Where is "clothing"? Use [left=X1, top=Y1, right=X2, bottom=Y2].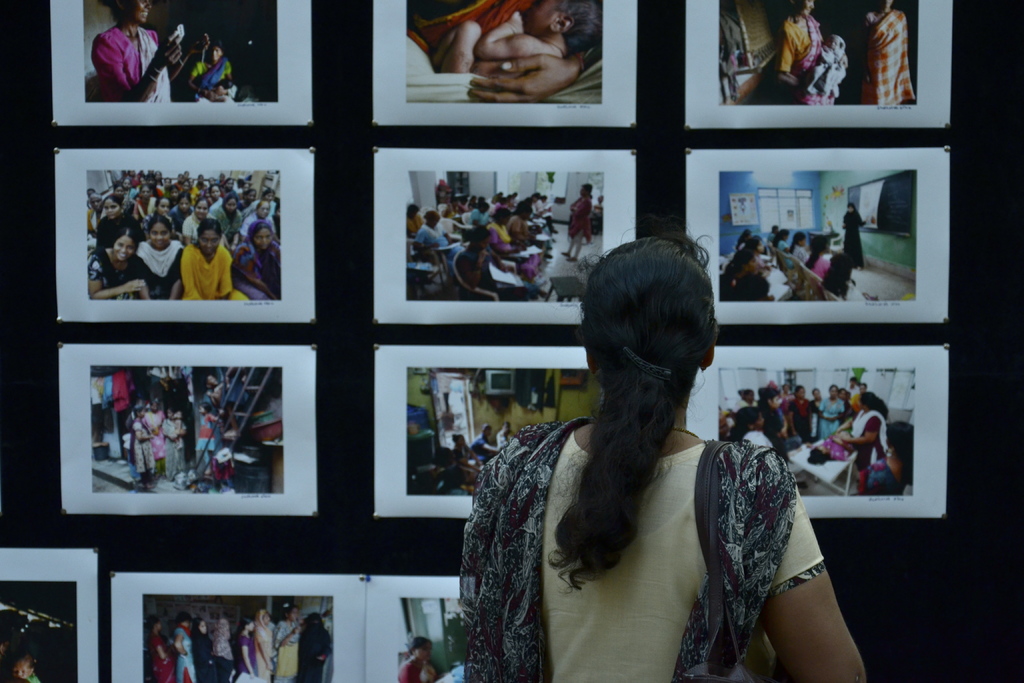
[left=150, top=632, right=173, bottom=682].
